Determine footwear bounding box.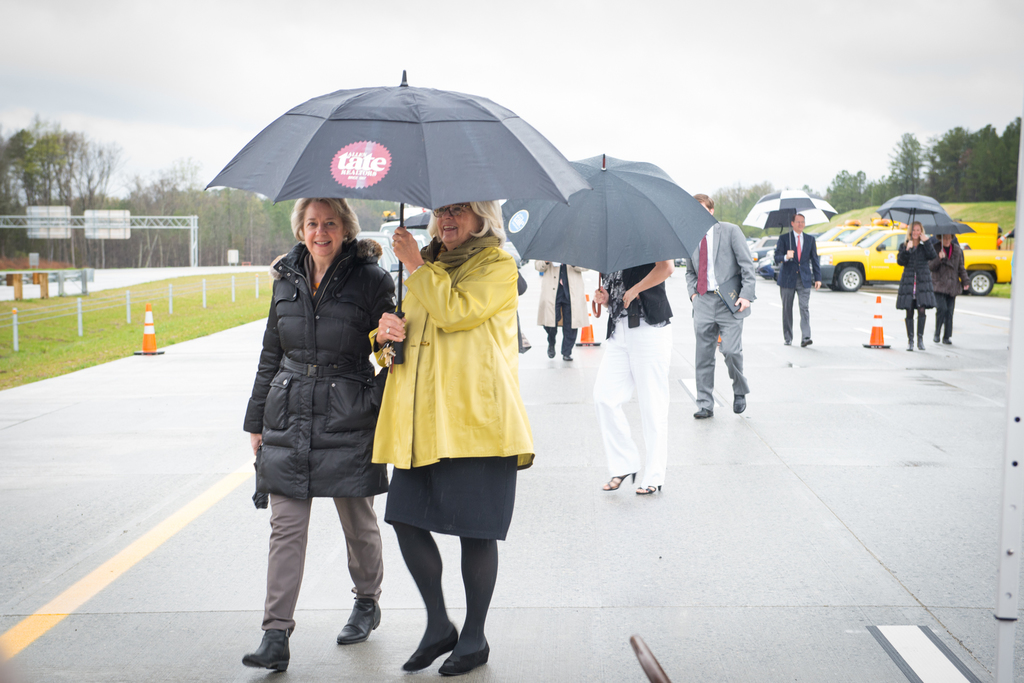
Determined: locate(694, 410, 714, 419).
